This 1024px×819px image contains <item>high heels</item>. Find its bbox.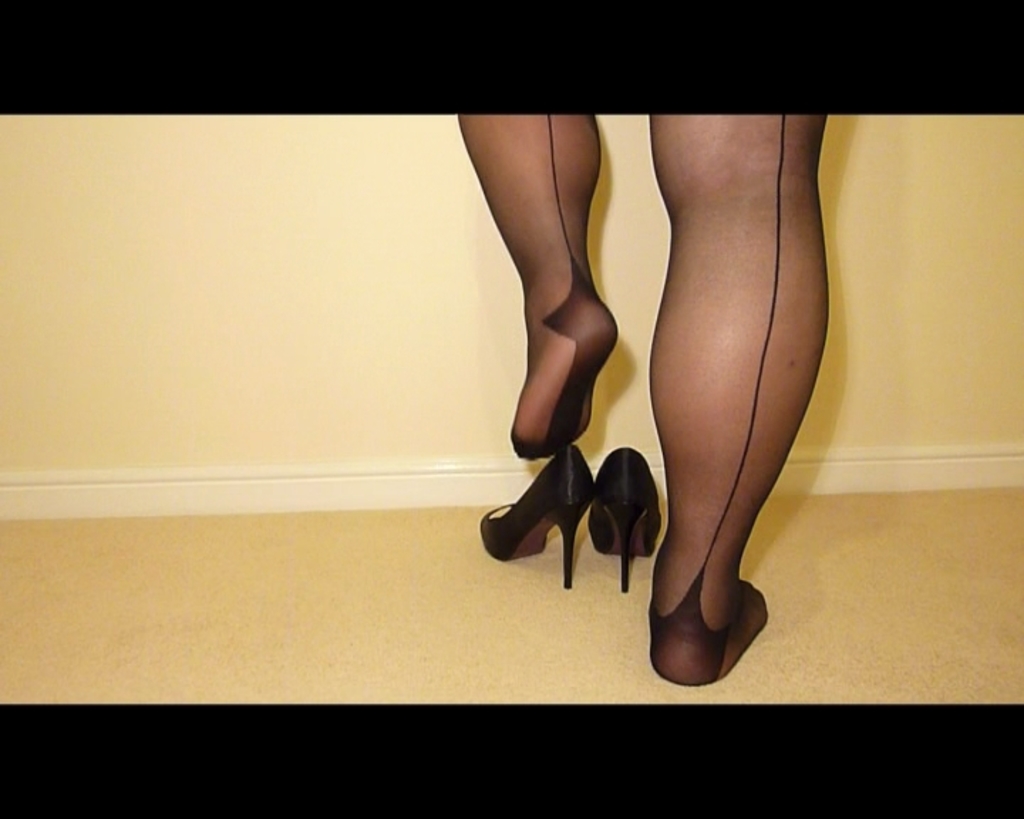
left=474, top=442, right=600, bottom=593.
